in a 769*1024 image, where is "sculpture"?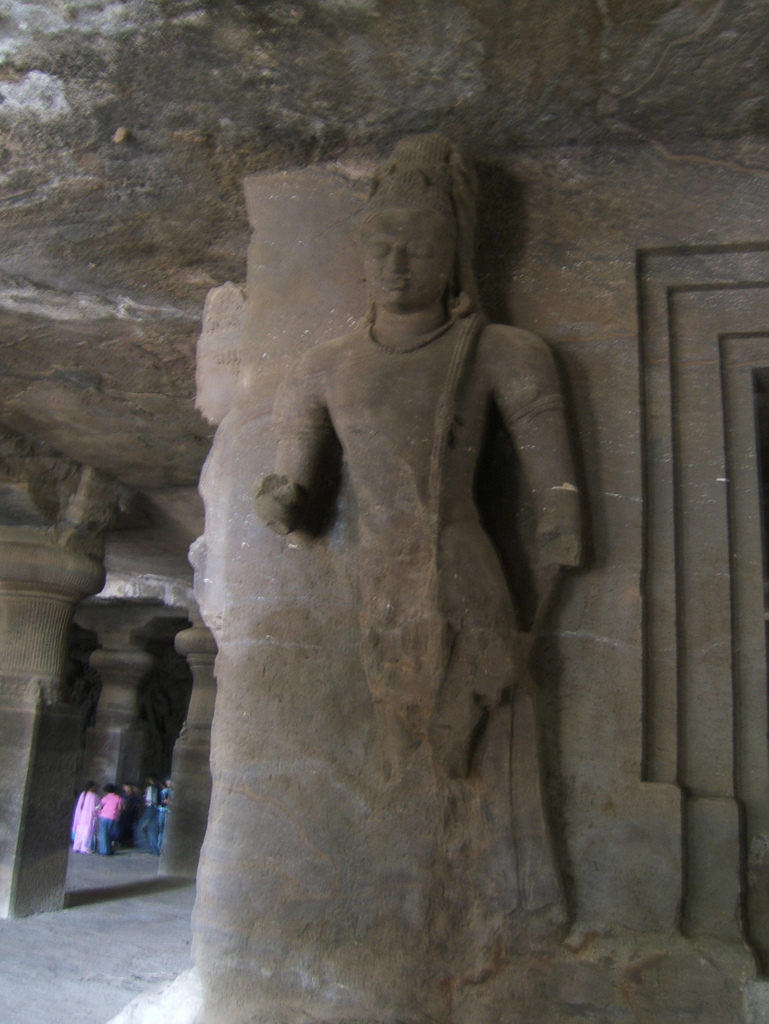
box=[180, 122, 622, 956].
